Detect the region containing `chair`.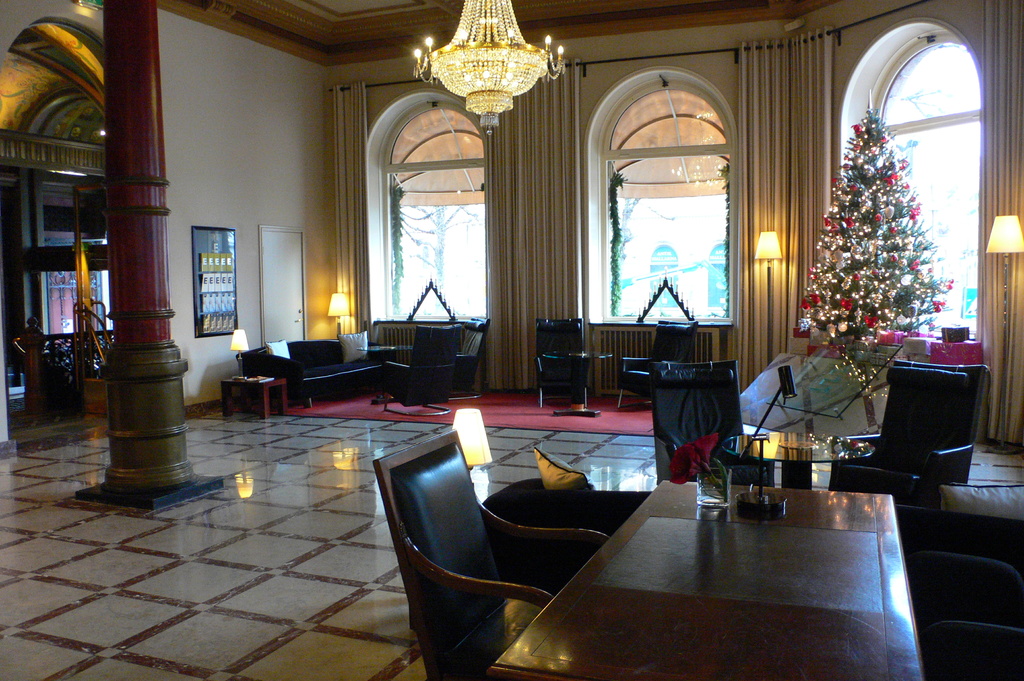
<bbox>616, 315, 696, 406</bbox>.
